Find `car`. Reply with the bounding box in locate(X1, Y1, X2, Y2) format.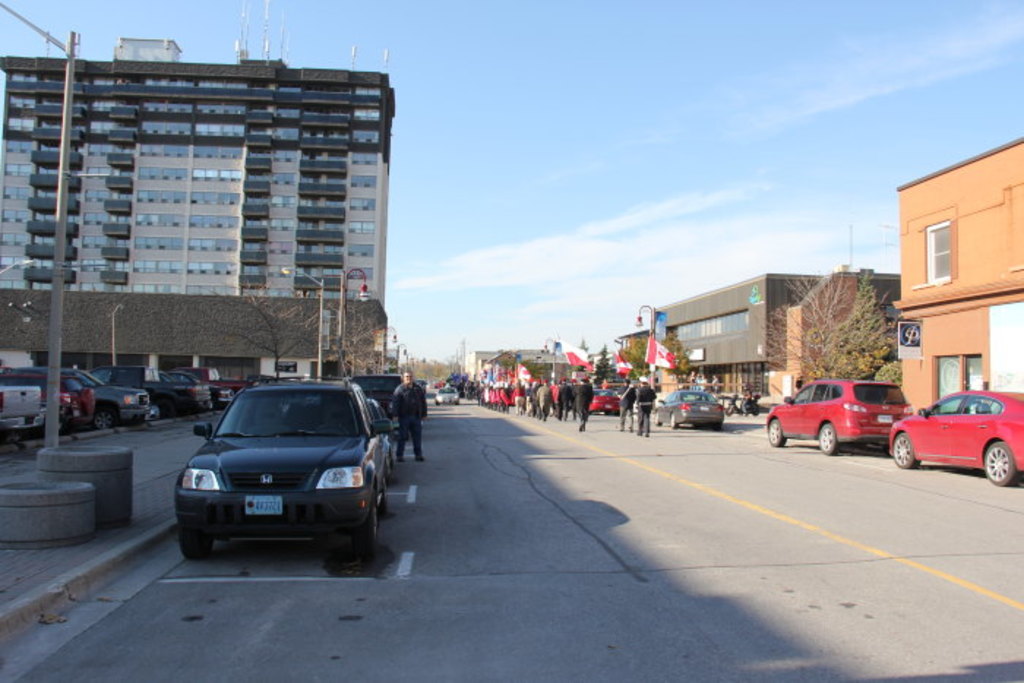
locate(433, 388, 461, 407).
